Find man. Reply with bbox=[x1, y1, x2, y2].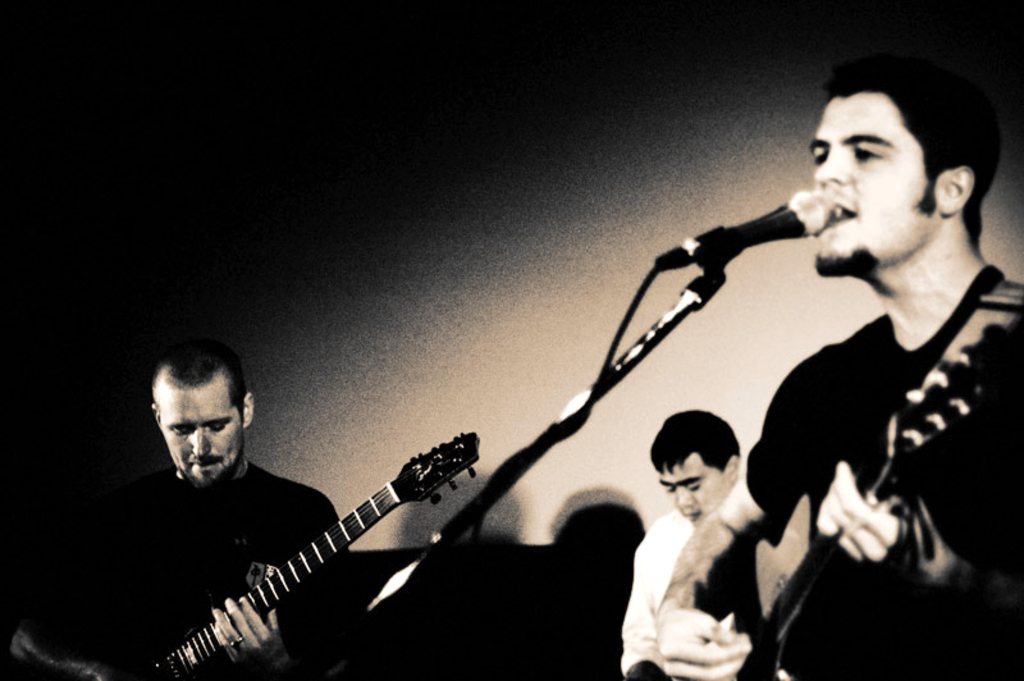
bbox=[611, 406, 809, 680].
